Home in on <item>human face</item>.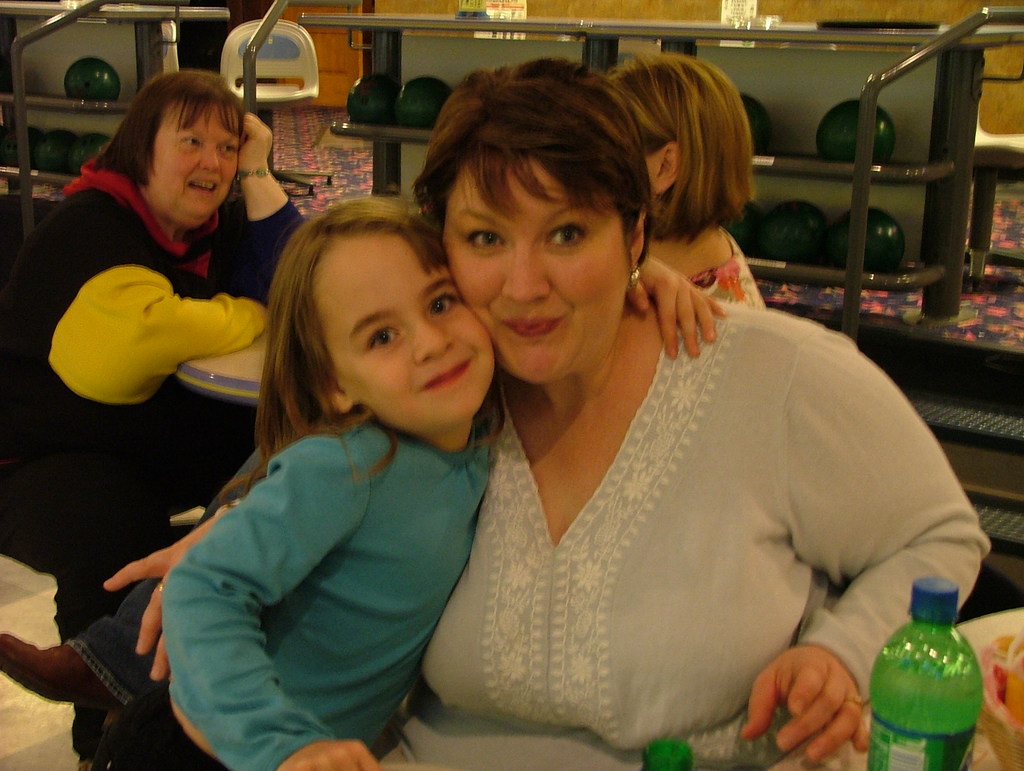
Homed in at box(306, 223, 502, 434).
